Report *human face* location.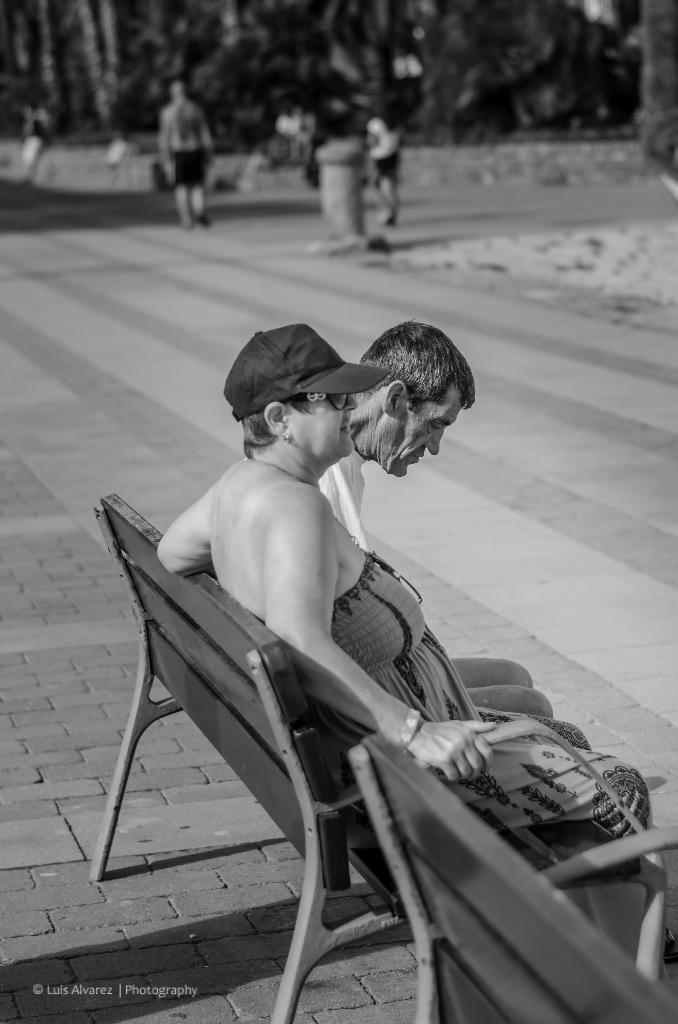
Report: [x1=287, y1=392, x2=356, y2=462].
